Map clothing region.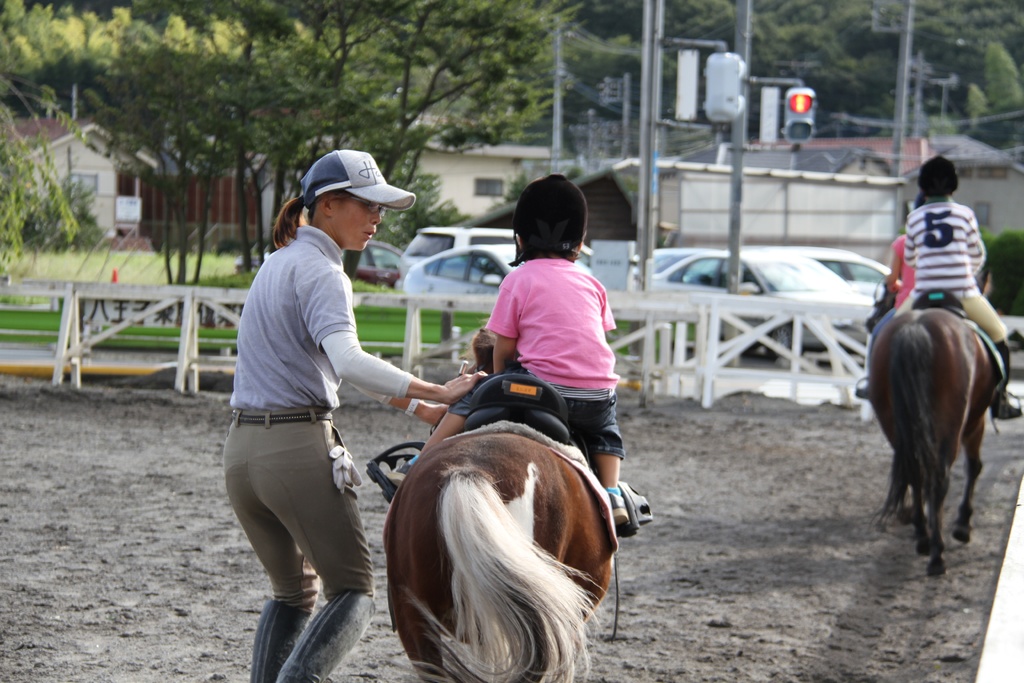
Mapped to box(218, 176, 394, 641).
